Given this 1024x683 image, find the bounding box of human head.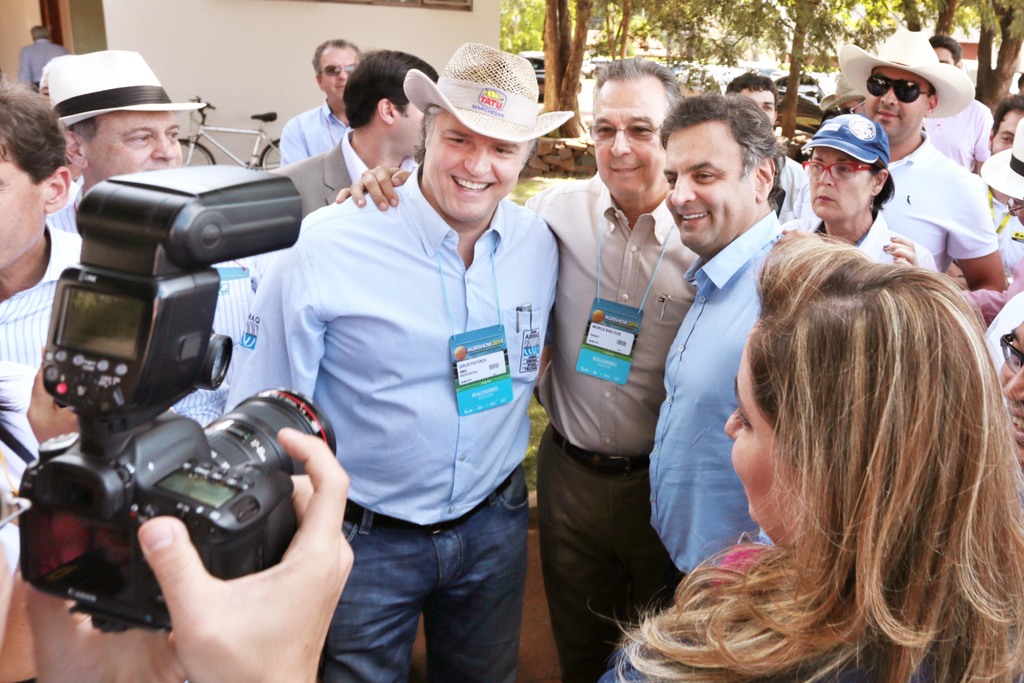
(left=596, top=52, right=675, bottom=204).
